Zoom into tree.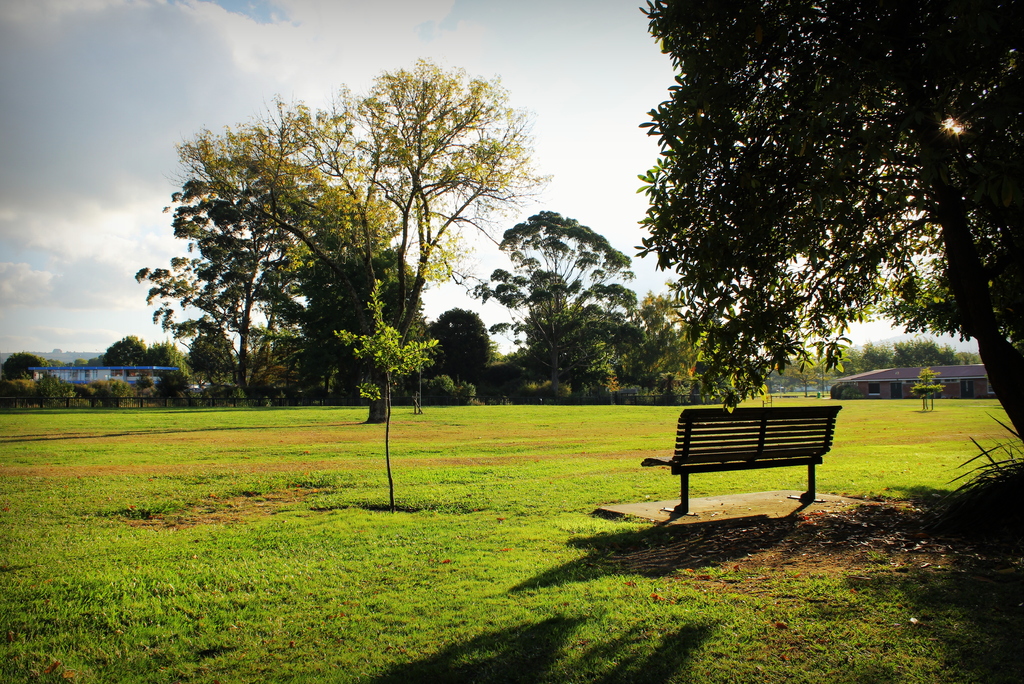
Zoom target: Rect(99, 330, 147, 409).
